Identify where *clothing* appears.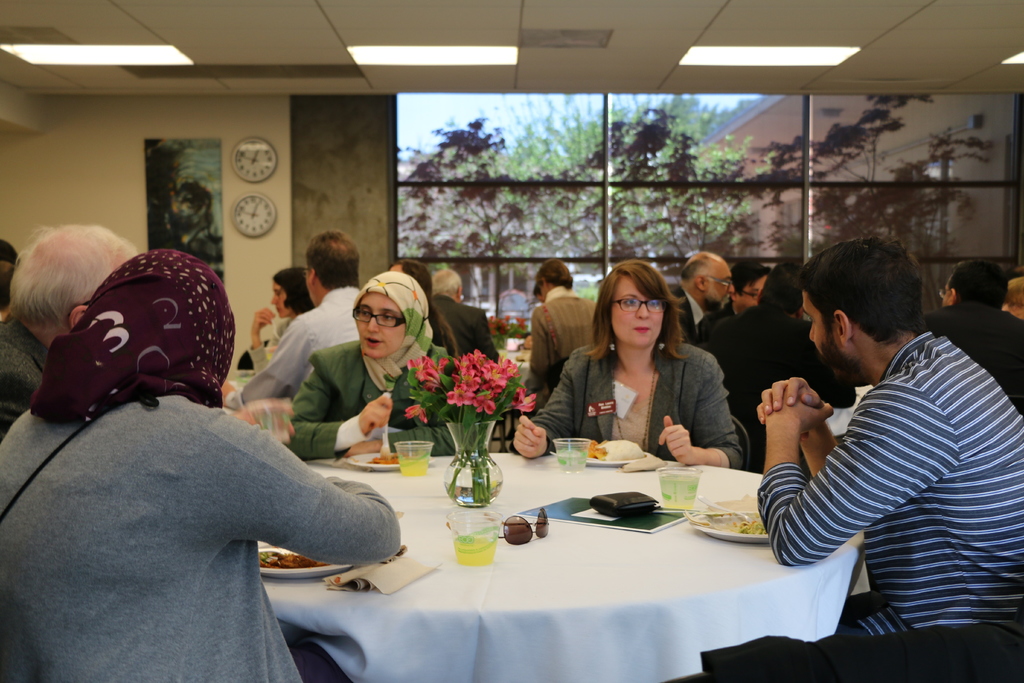
Appears at box(756, 318, 1023, 634).
